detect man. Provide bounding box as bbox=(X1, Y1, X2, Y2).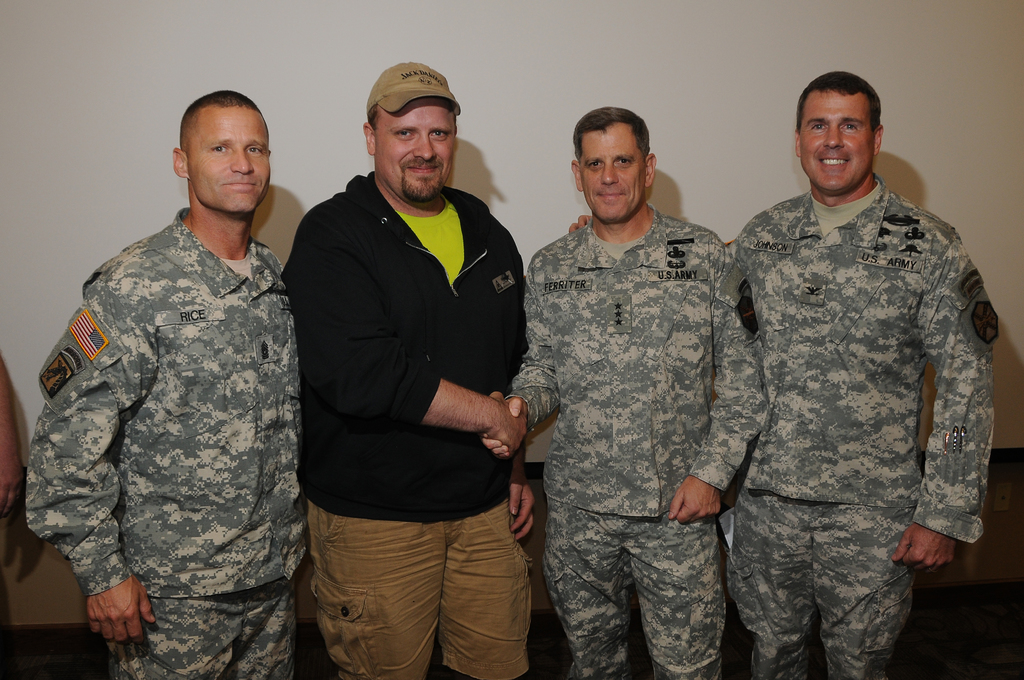
bbox=(18, 92, 333, 679).
